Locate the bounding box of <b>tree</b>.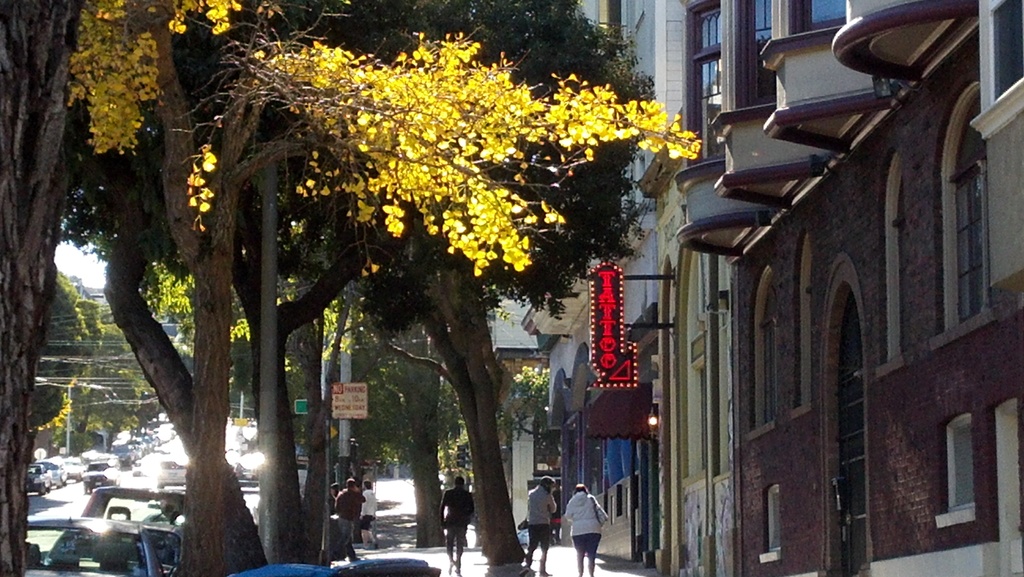
Bounding box: locate(0, 0, 92, 575).
